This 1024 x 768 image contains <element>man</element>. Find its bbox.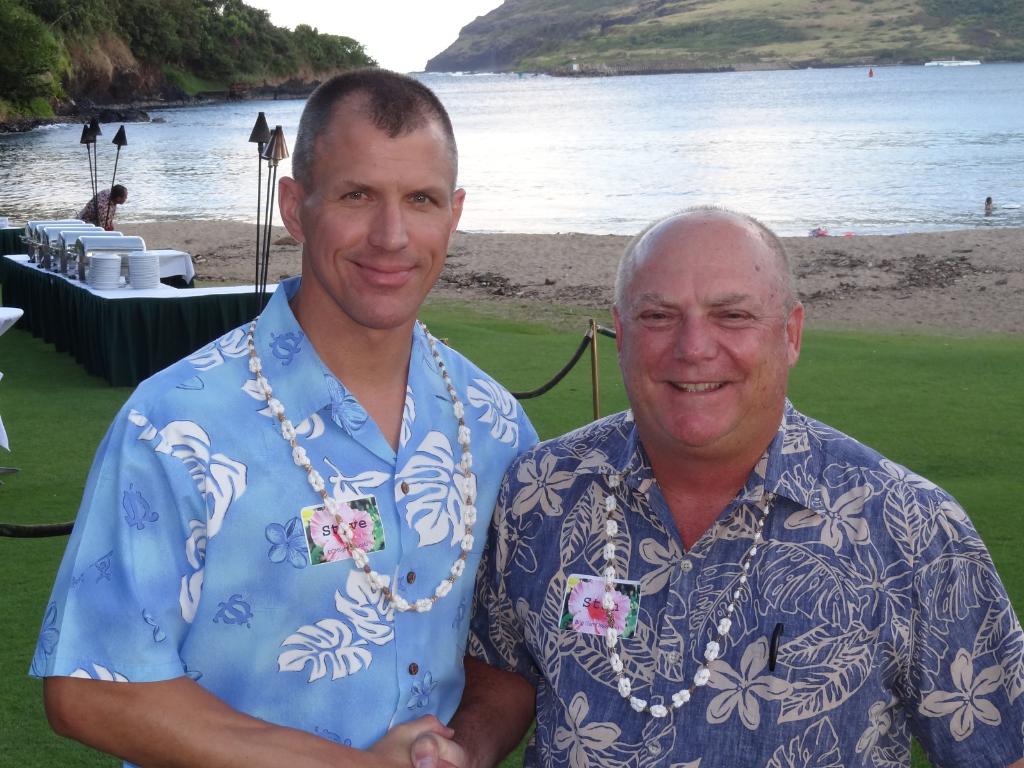
bbox=(412, 200, 1023, 767).
